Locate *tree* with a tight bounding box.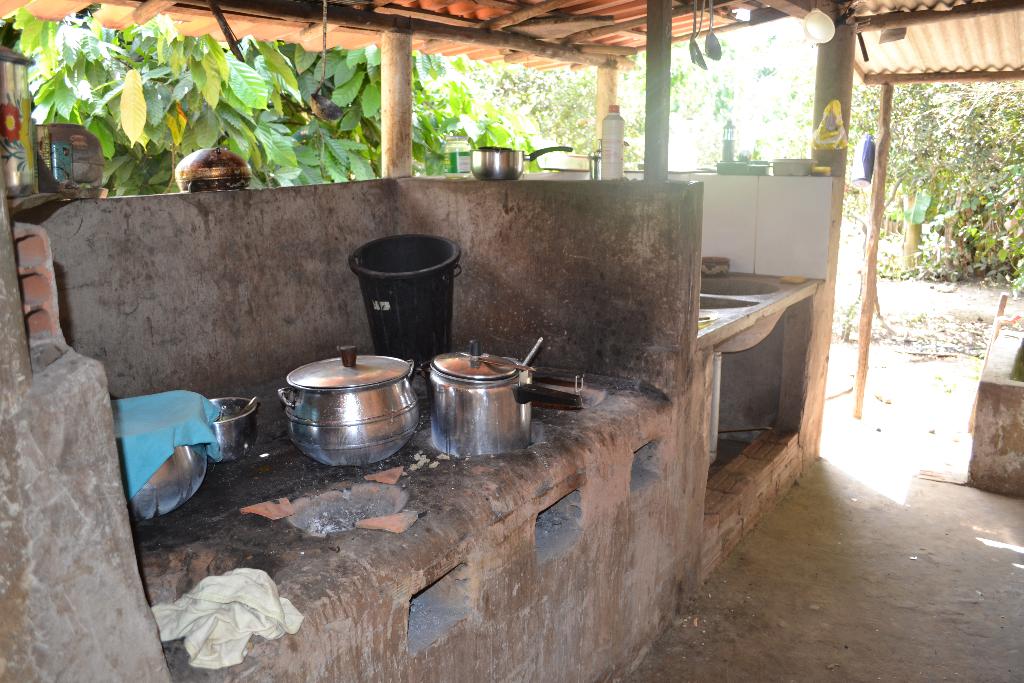
locate(0, 0, 609, 197).
